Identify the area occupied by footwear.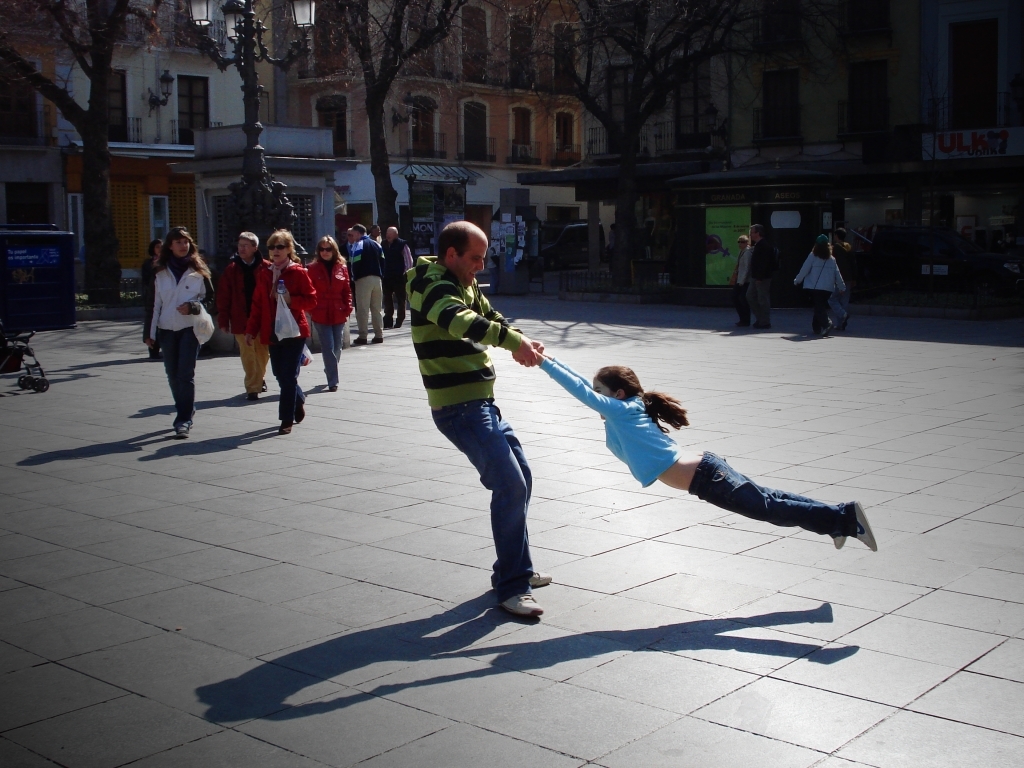
Area: 182, 407, 199, 430.
